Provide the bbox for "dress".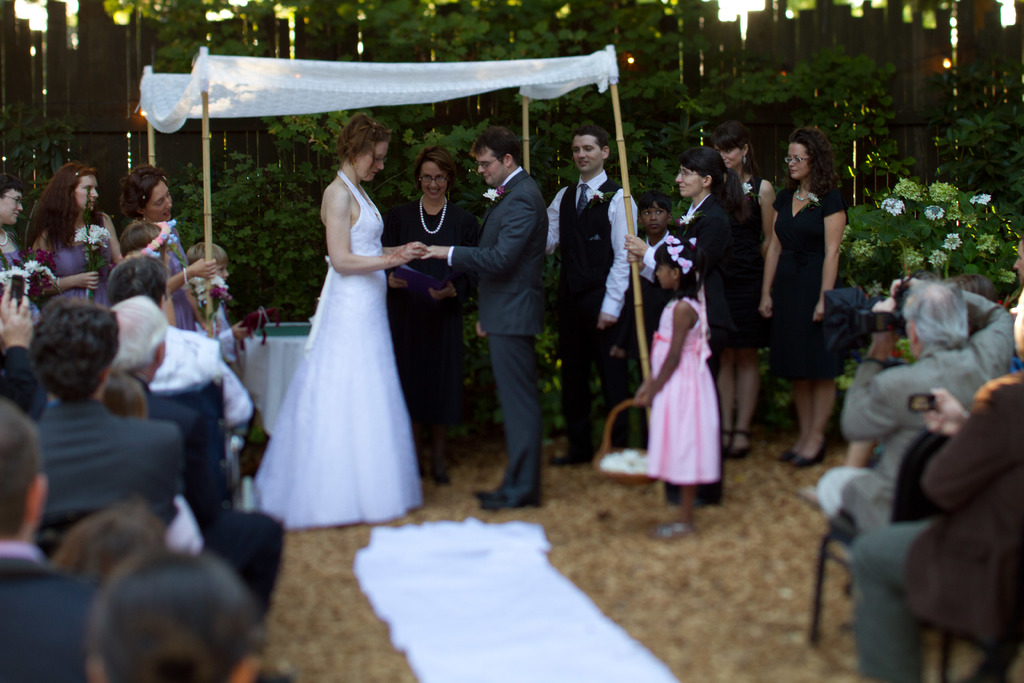
pyautogui.locateOnScreen(51, 248, 110, 309).
